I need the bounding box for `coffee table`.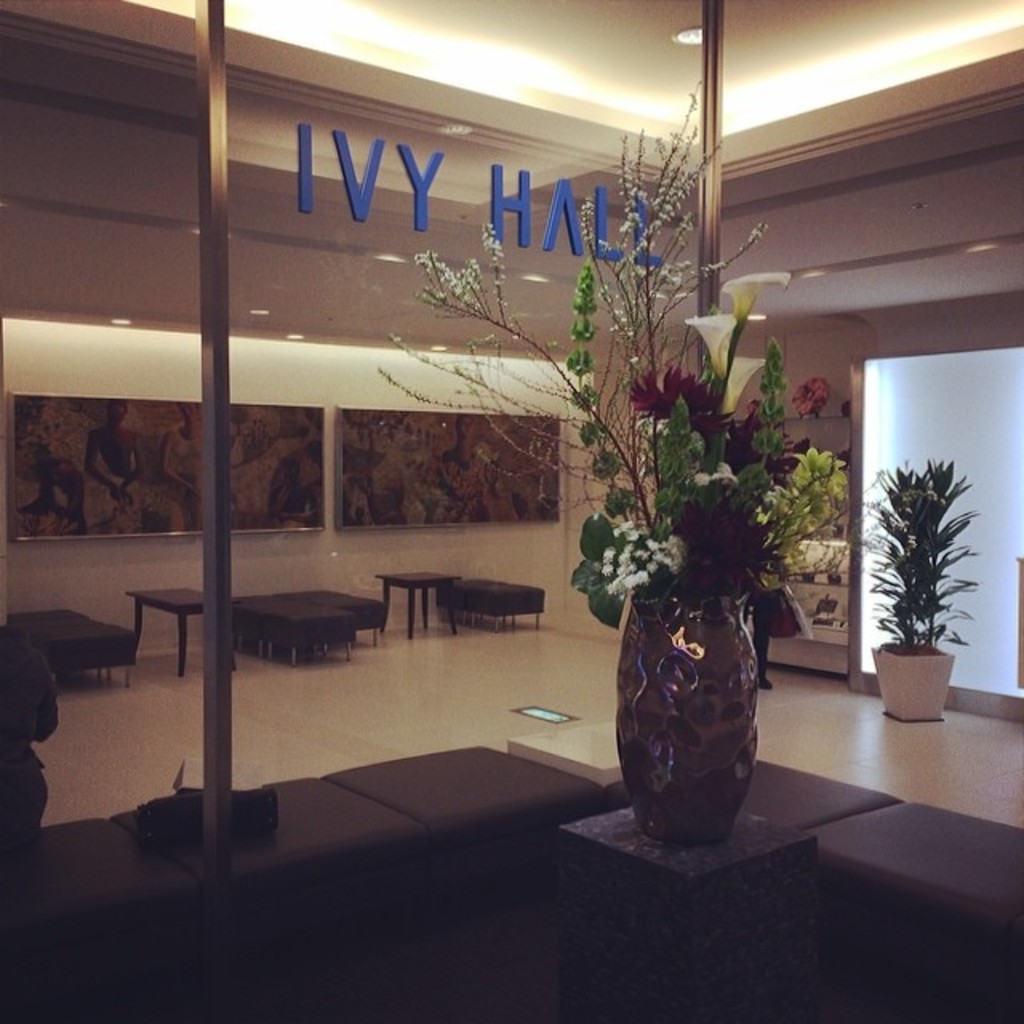
Here it is: [left=376, top=570, right=462, bottom=634].
